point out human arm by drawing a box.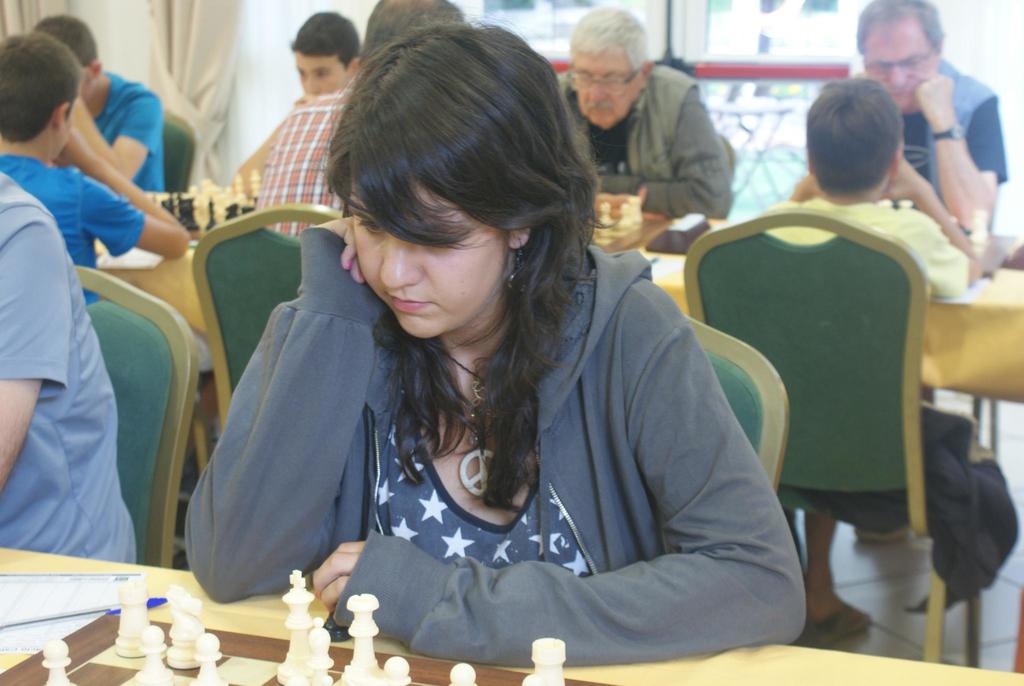
0,203,68,494.
